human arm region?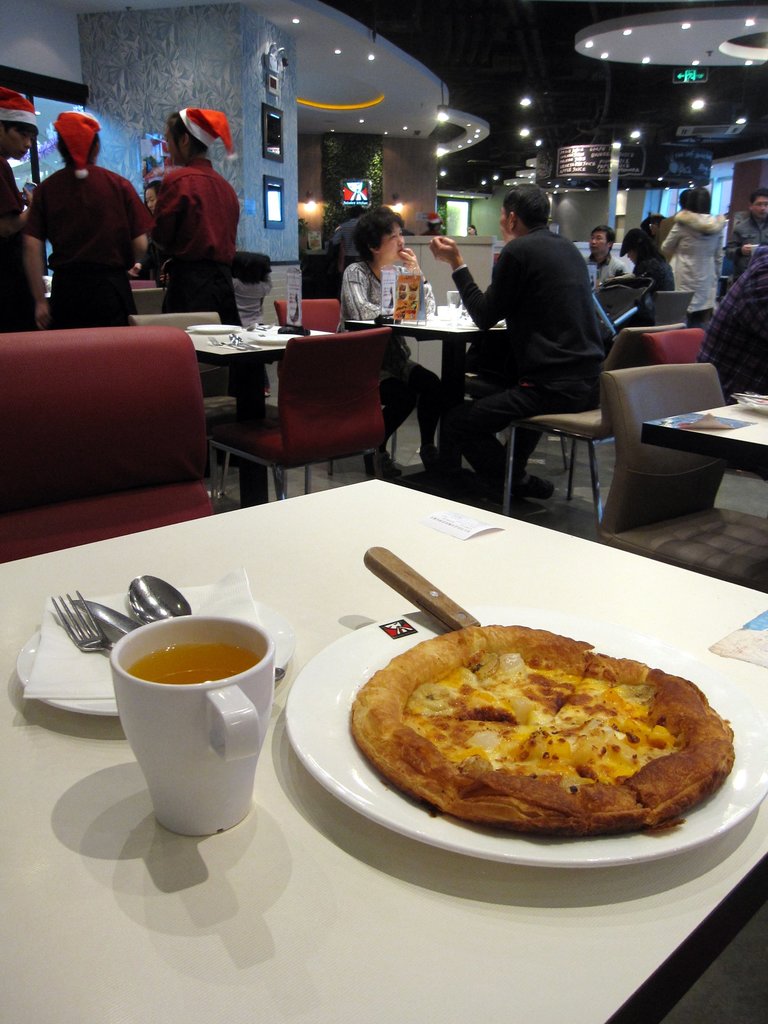
[723, 221, 751, 262]
